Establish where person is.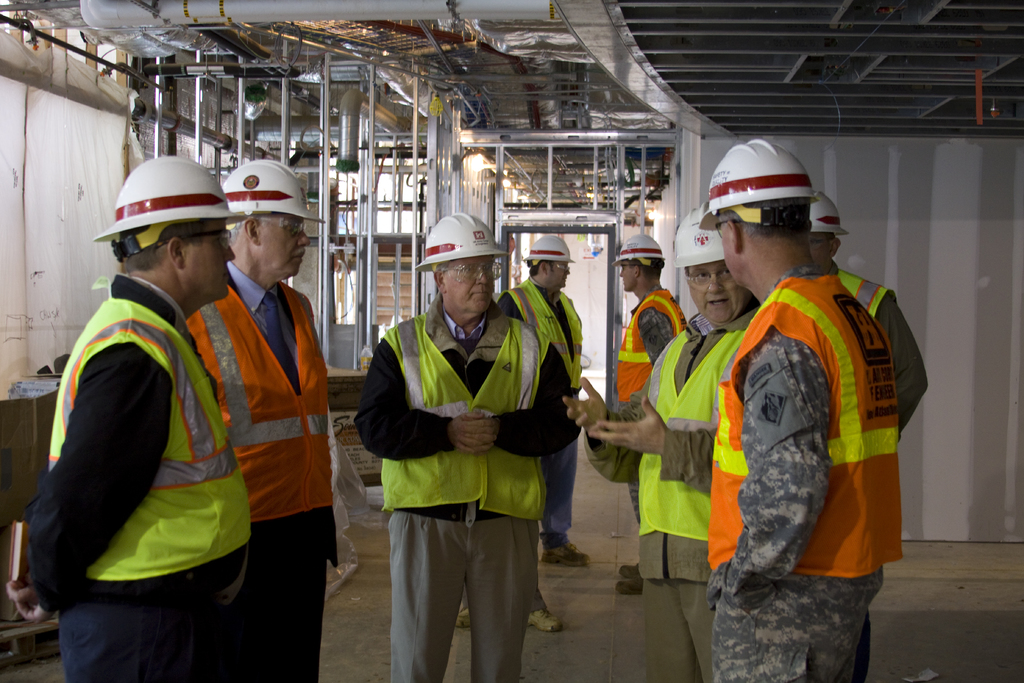
Established at region(189, 157, 324, 682).
